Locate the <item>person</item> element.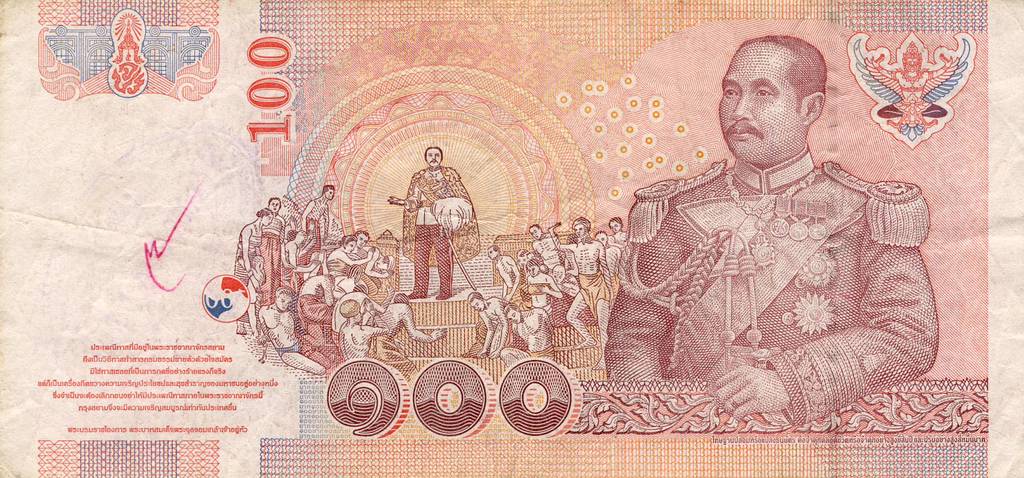
Element bbox: <region>298, 185, 330, 240</region>.
